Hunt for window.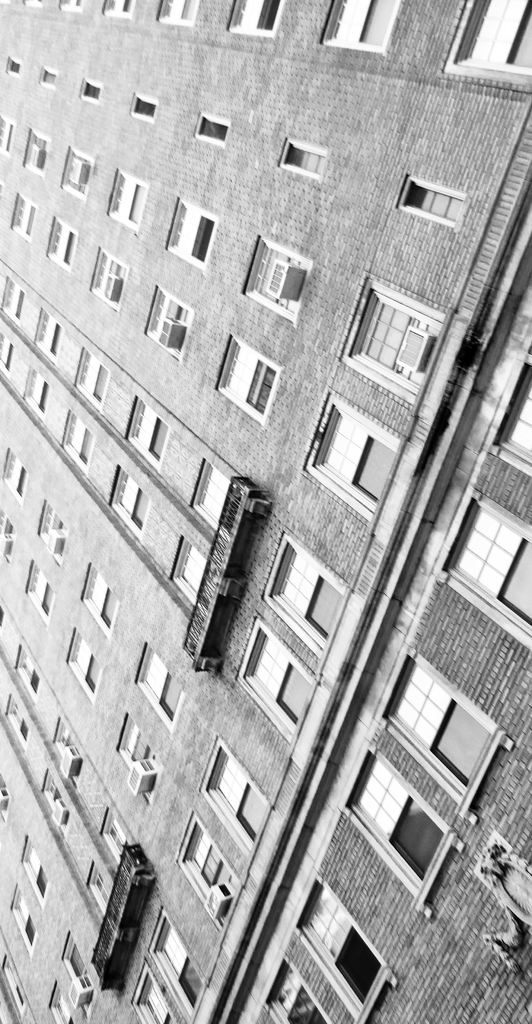
Hunted down at 63/410/95/470.
